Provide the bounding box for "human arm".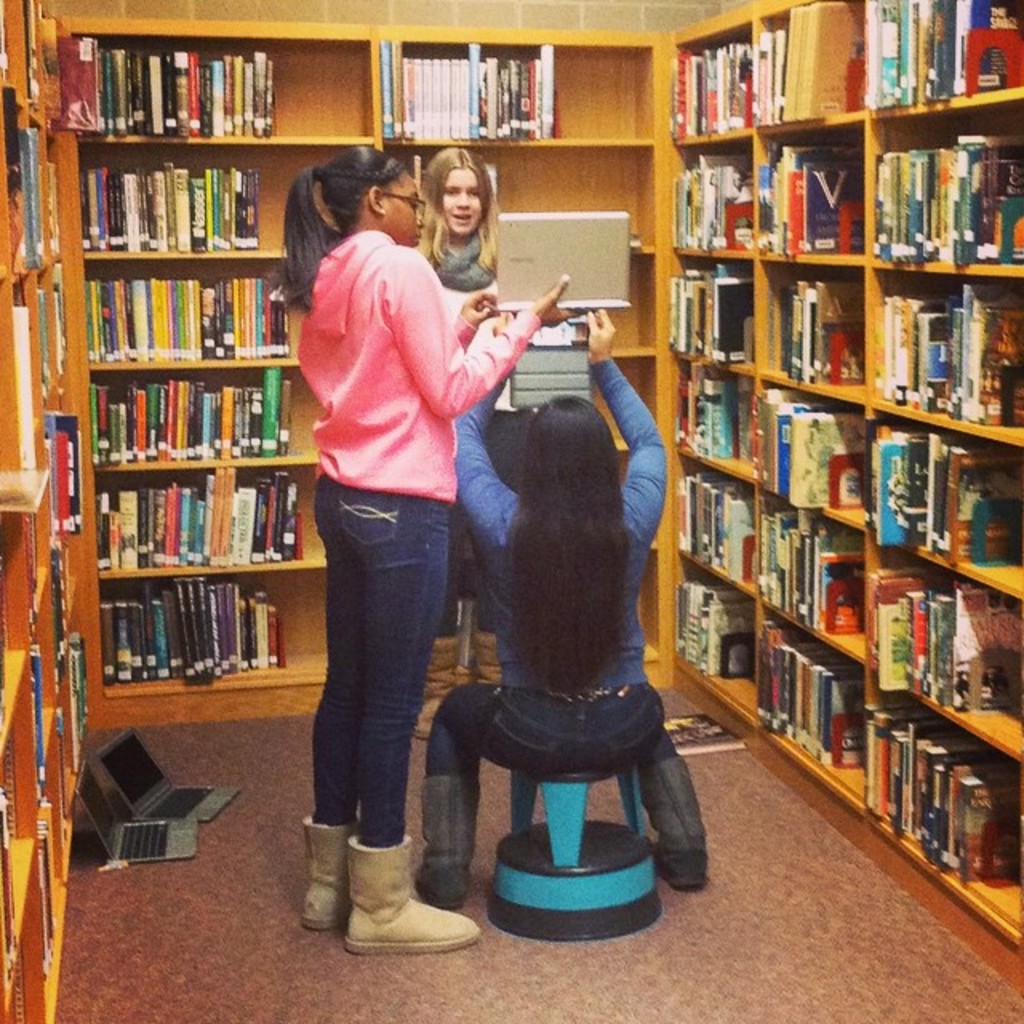
445/371/517/546.
